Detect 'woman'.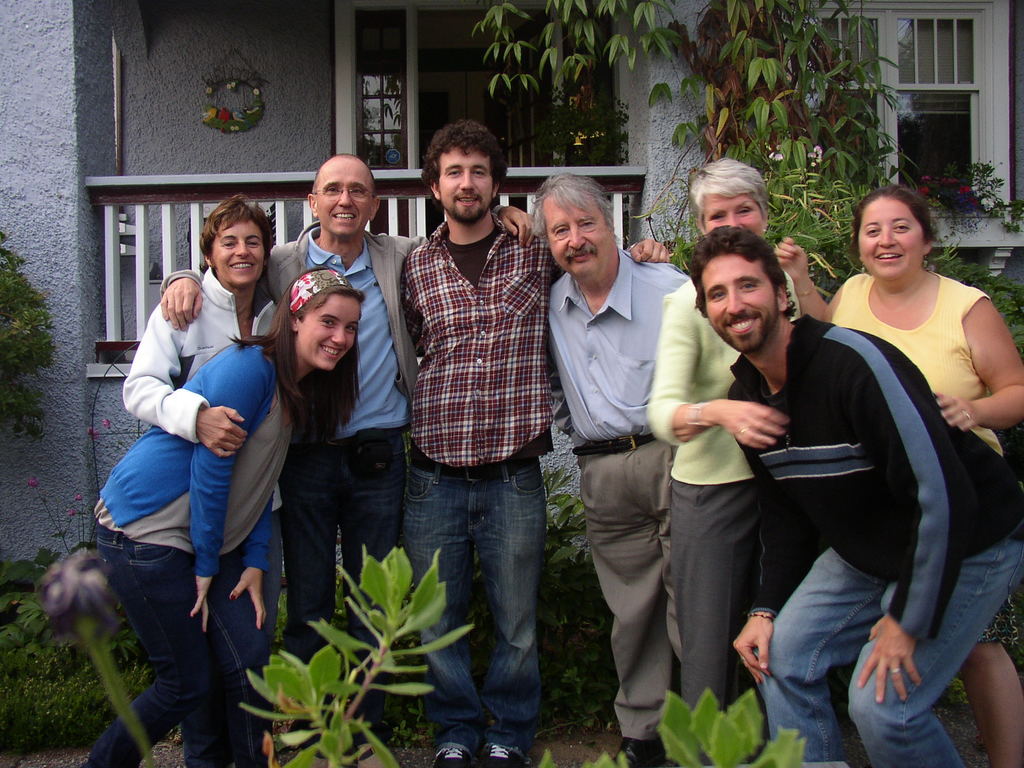
Detected at (772,181,1023,767).
